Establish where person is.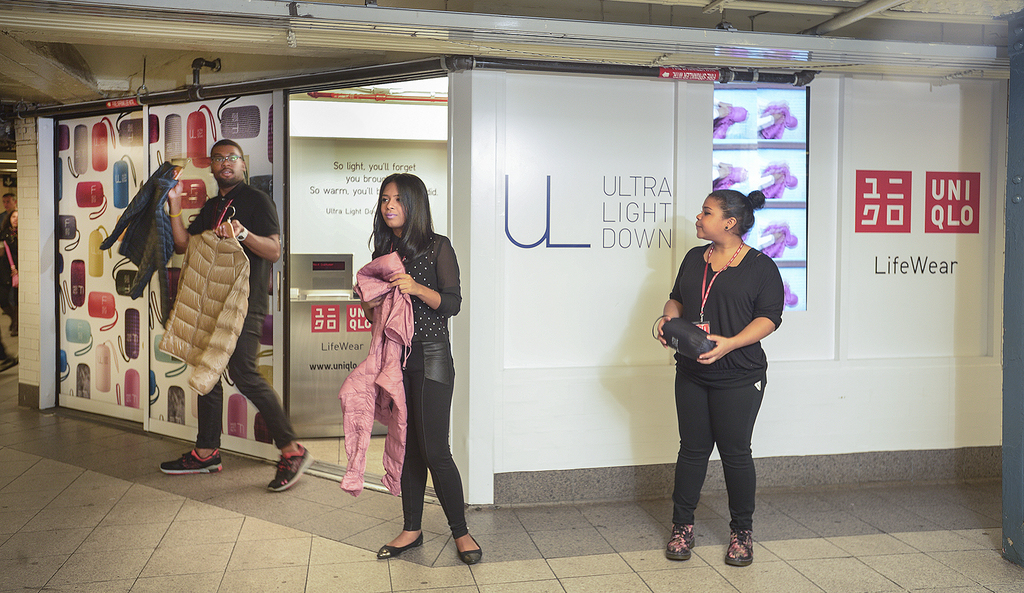
Established at Rect(659, 165, 786, 557).
